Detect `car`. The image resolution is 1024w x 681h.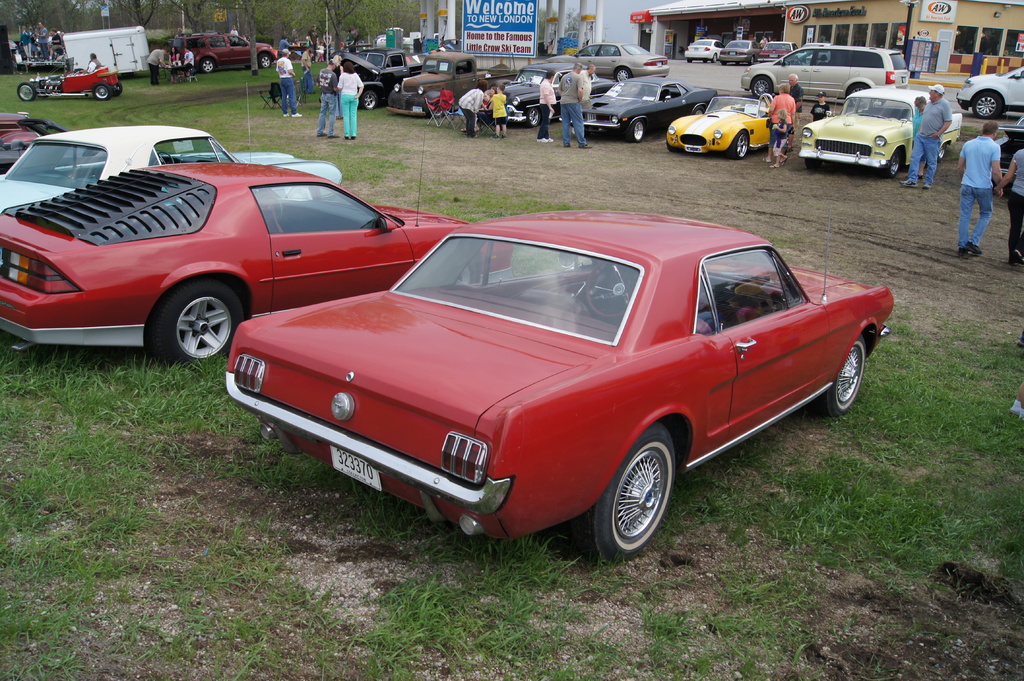
Rect(957, 64, 1023, 115).
